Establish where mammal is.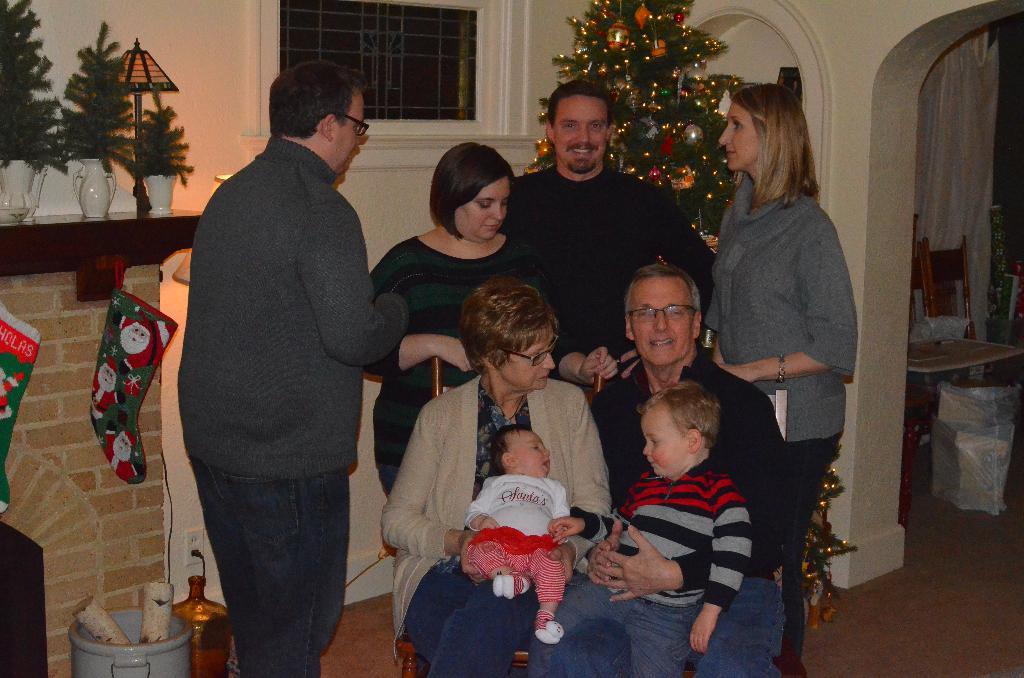
Established at bbox=[177, 57, 411, 677].
